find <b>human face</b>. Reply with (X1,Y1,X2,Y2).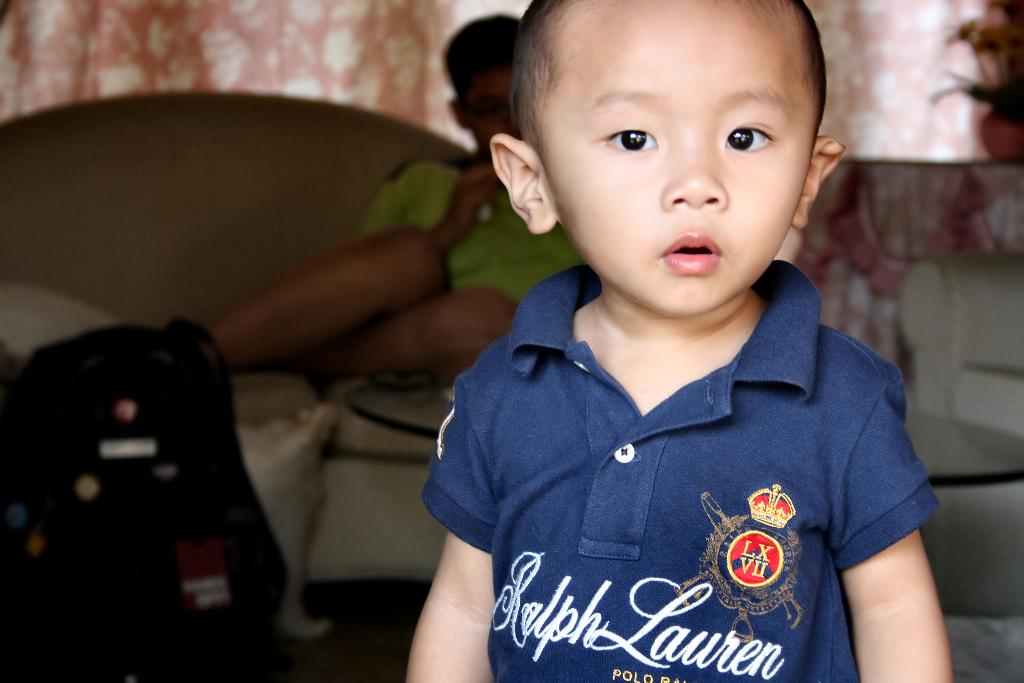
(463,69,511,151).
